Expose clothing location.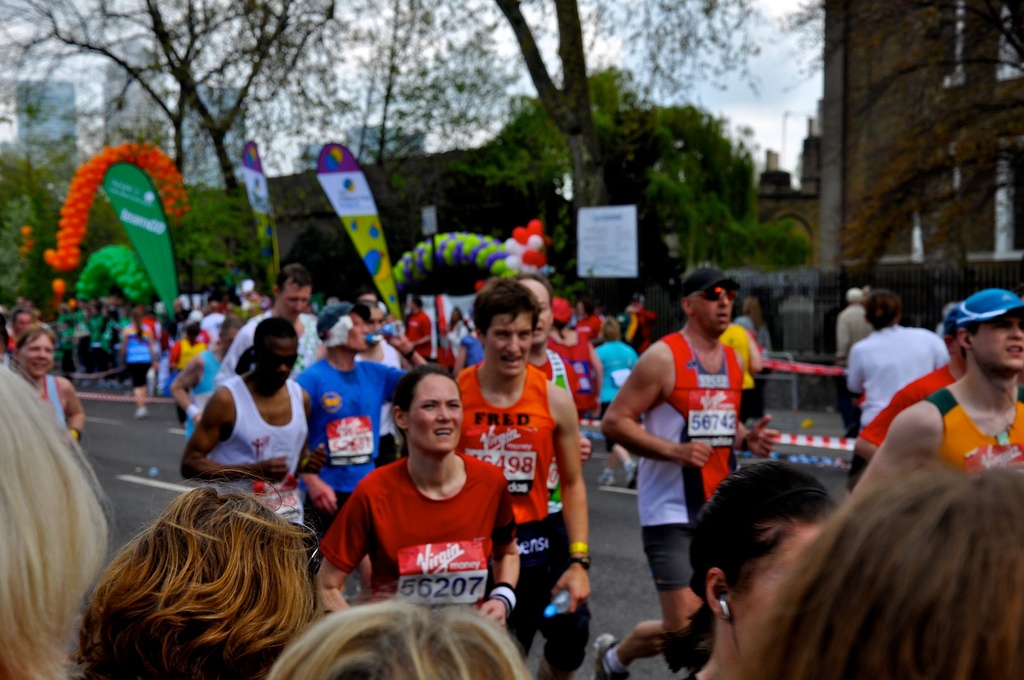
Exposed at x1=323, y1=435, x2=520, y2=611.
